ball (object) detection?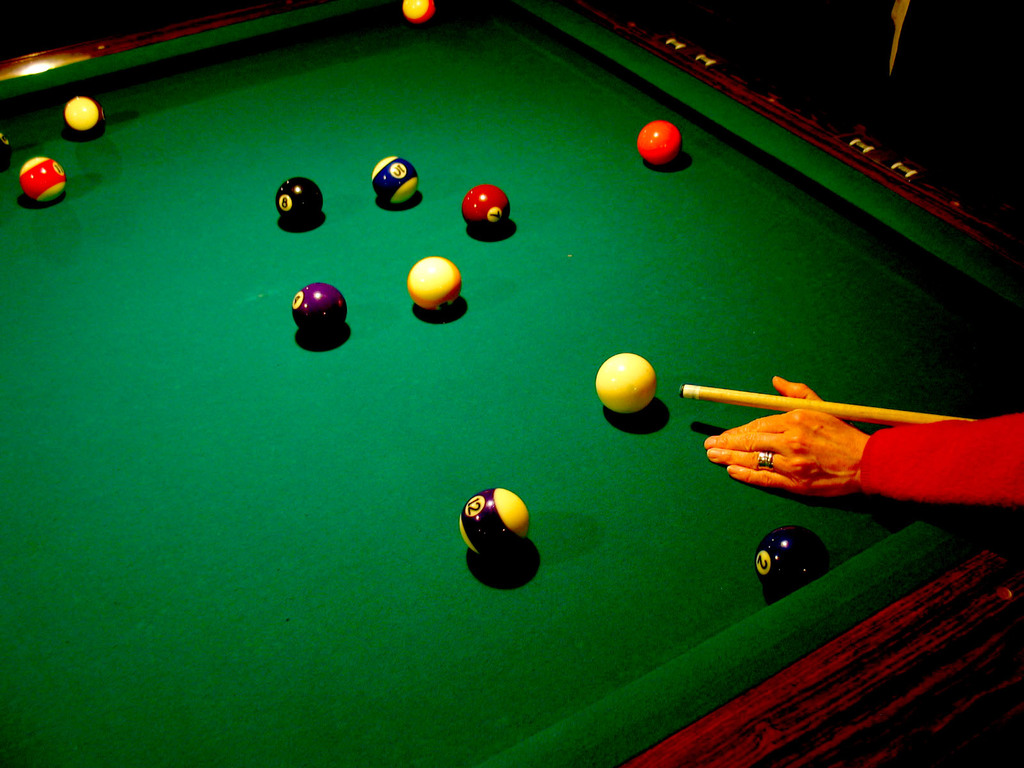
crop(762, 531, 831, 600)
